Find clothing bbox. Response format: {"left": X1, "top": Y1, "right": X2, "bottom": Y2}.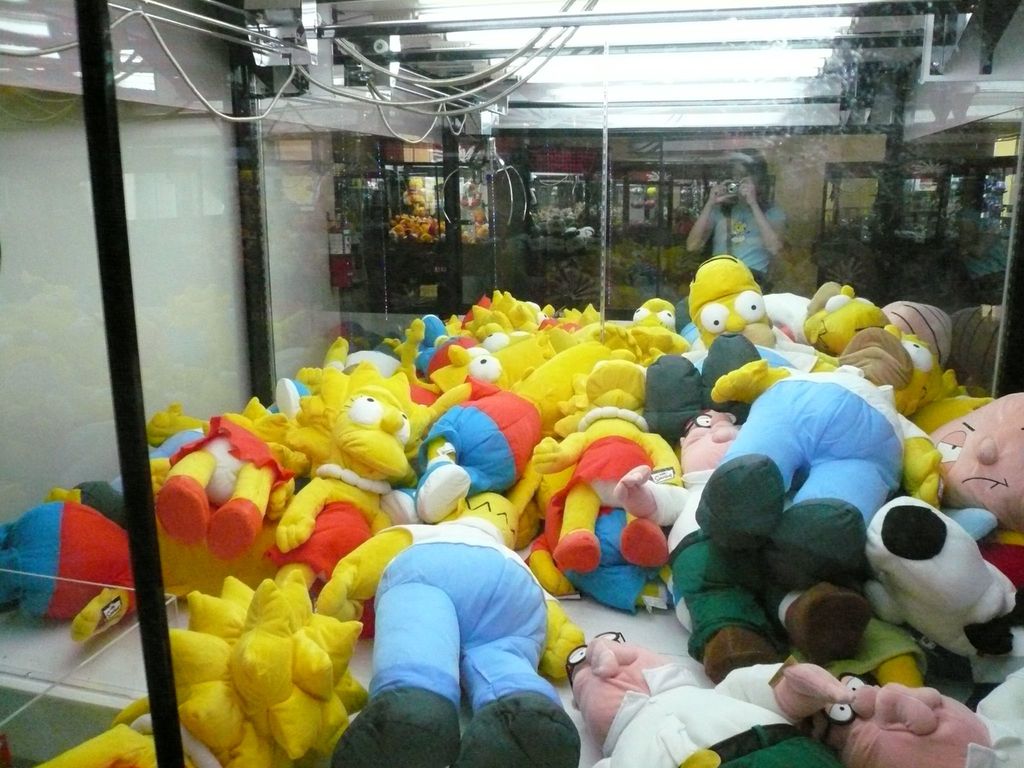
{"left": 810, "top": 599, "right": 936, "bottom": 680}.
